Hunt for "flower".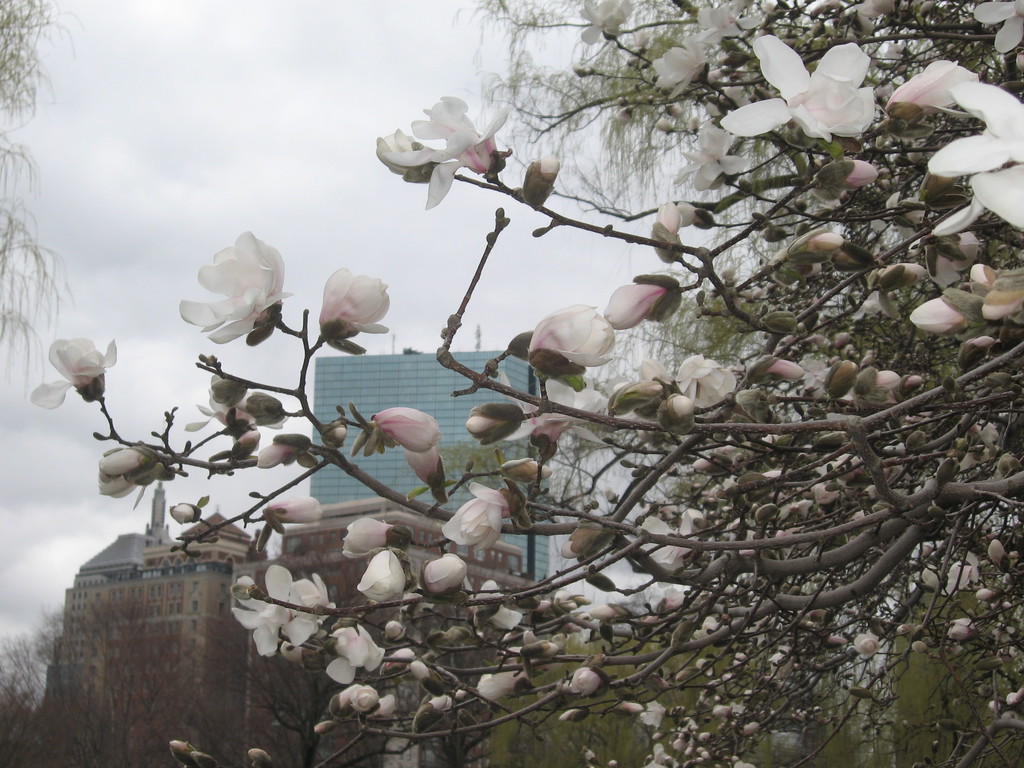
Hunted down at box(892, 60, 975, 122).
